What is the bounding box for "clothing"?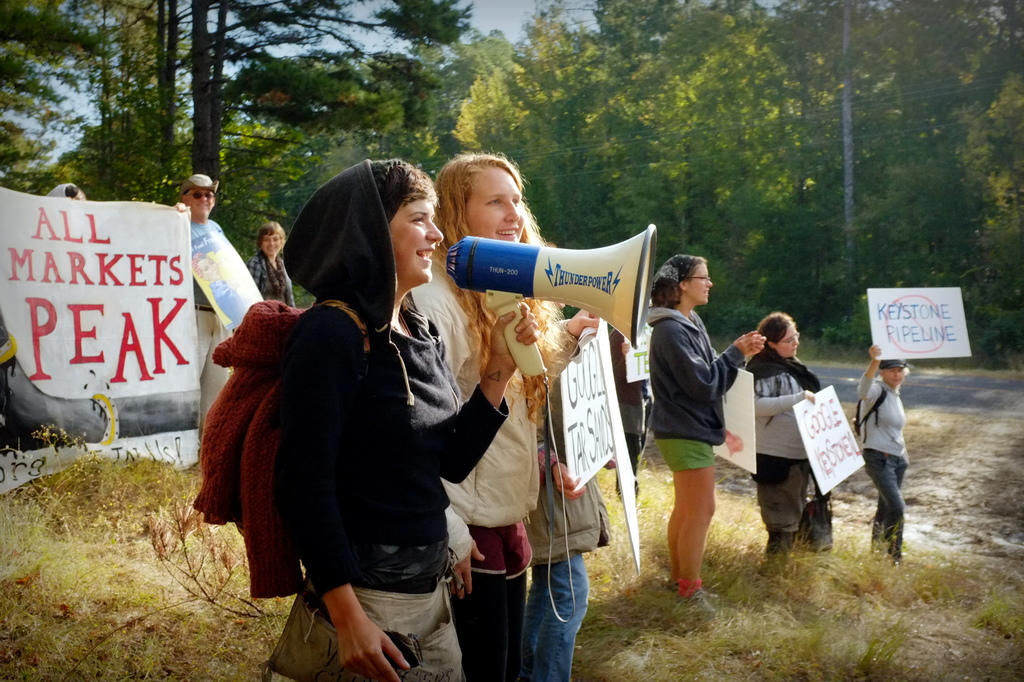
crop(602, 337, 644, 440).
